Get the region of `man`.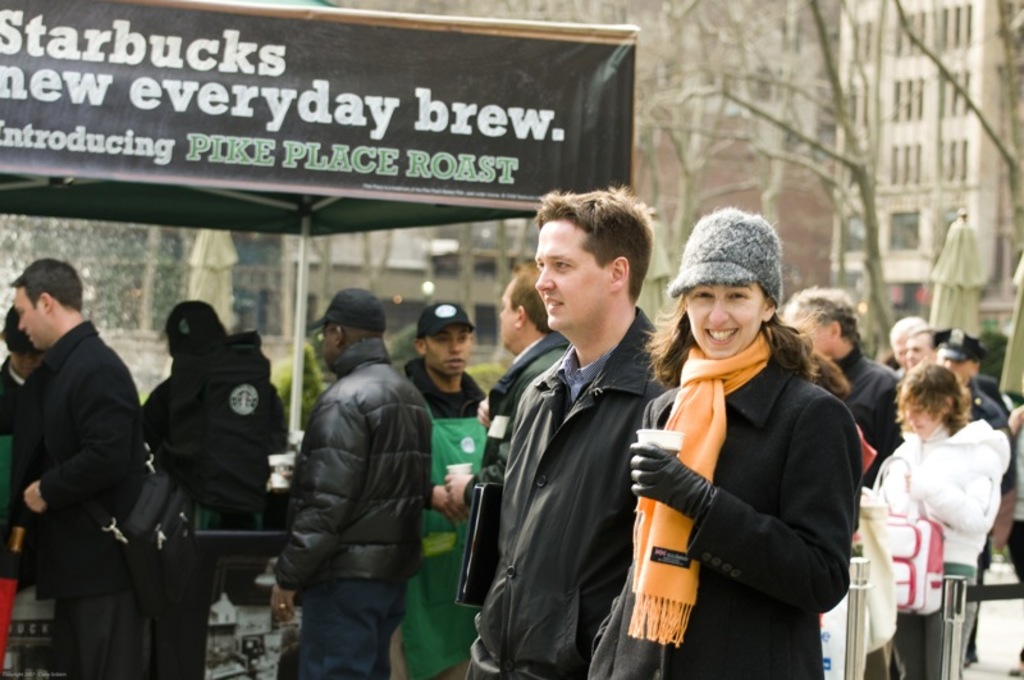
440, 274, 576, 677.
